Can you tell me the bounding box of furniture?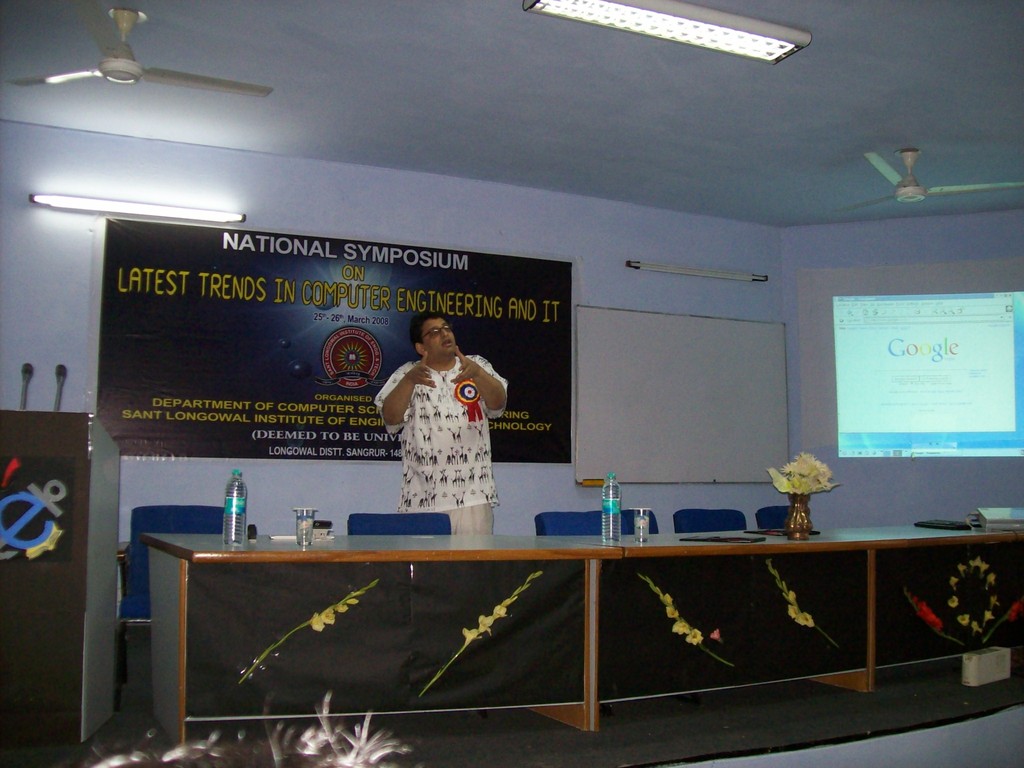
region(348, 509, 452, 534).
